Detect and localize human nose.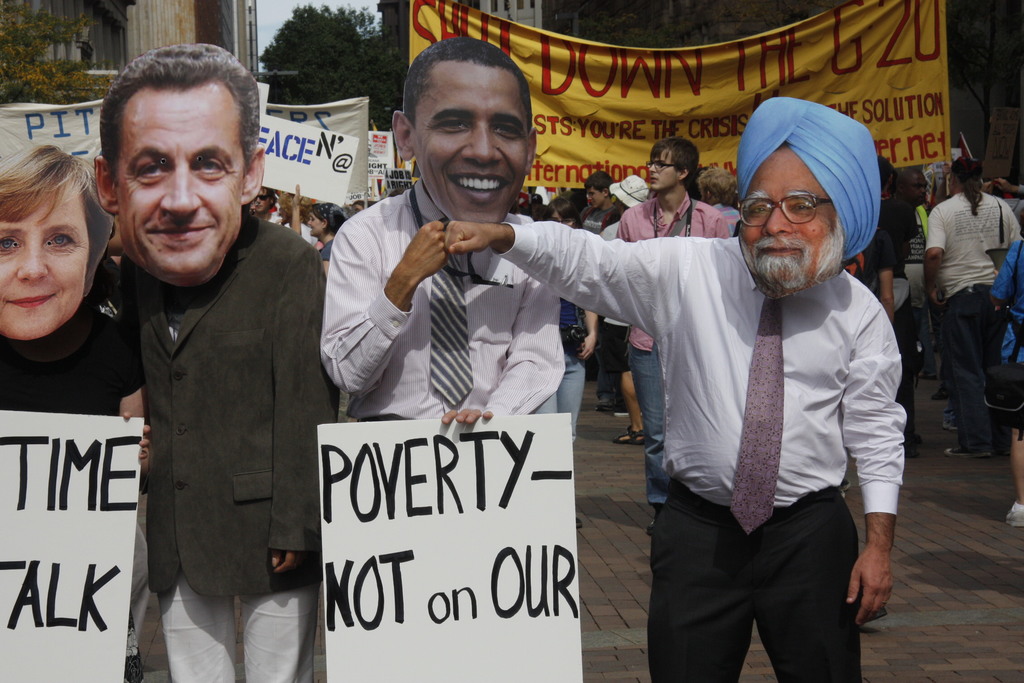
Localized at bbox=[14, 242, 47, 281].
